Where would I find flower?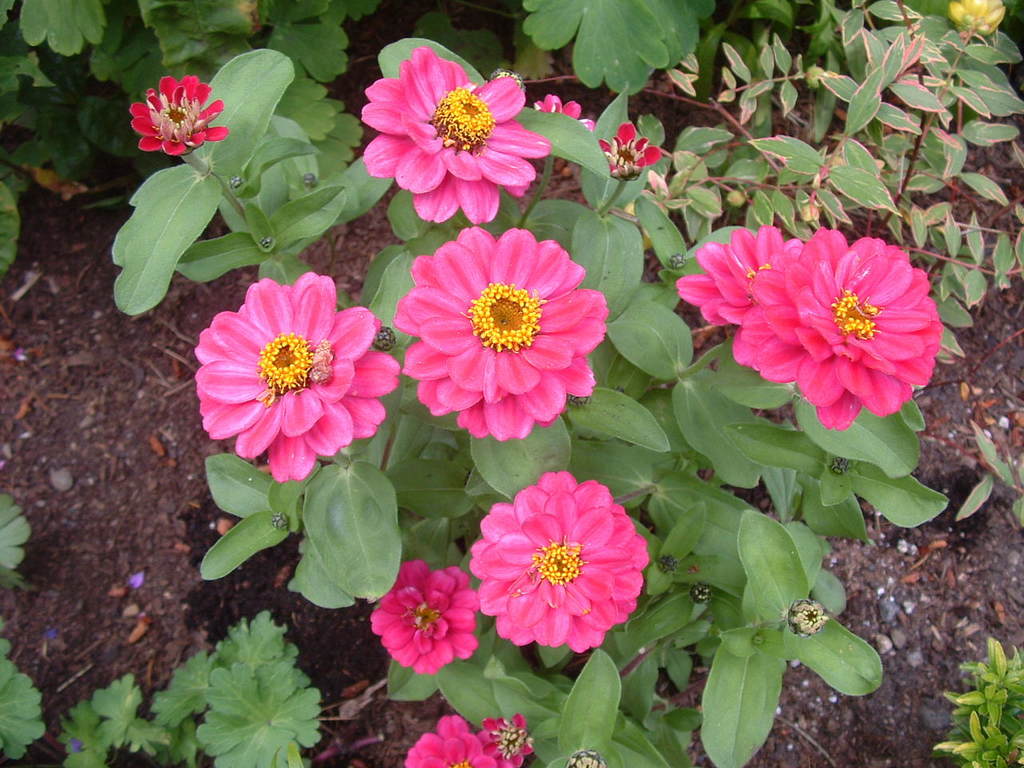
At l=356, t=42, r=550, b=222.
